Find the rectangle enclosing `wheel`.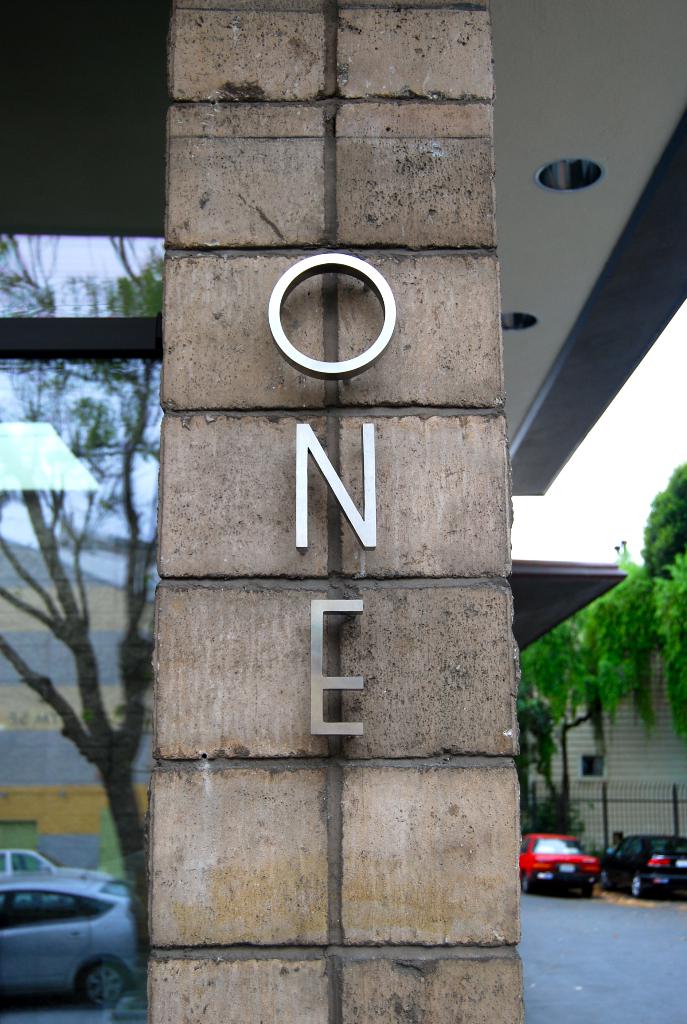
bbox=(518, 870, 532, 892).
